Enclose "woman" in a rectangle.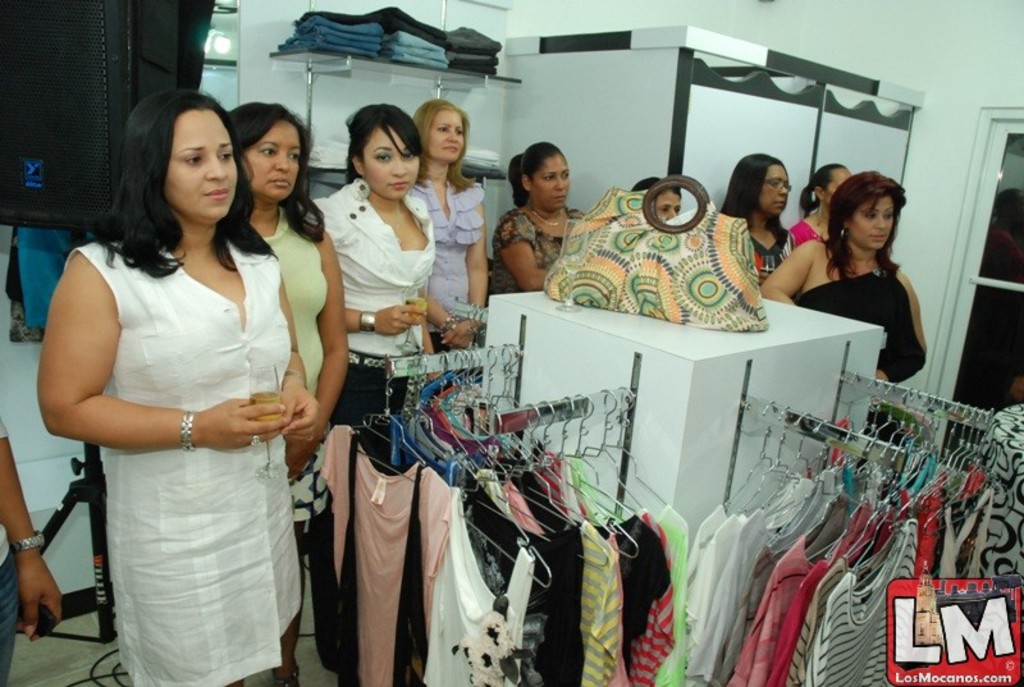
[494, 141, 588, 289].
